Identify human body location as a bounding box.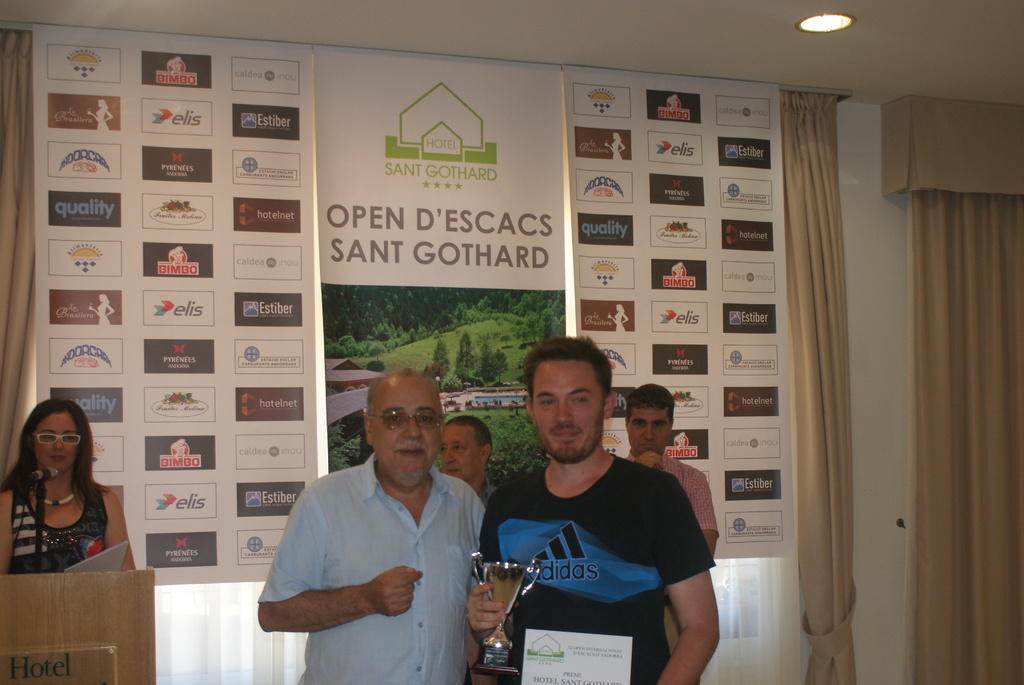
BBox(626, 387, 720, 563).
